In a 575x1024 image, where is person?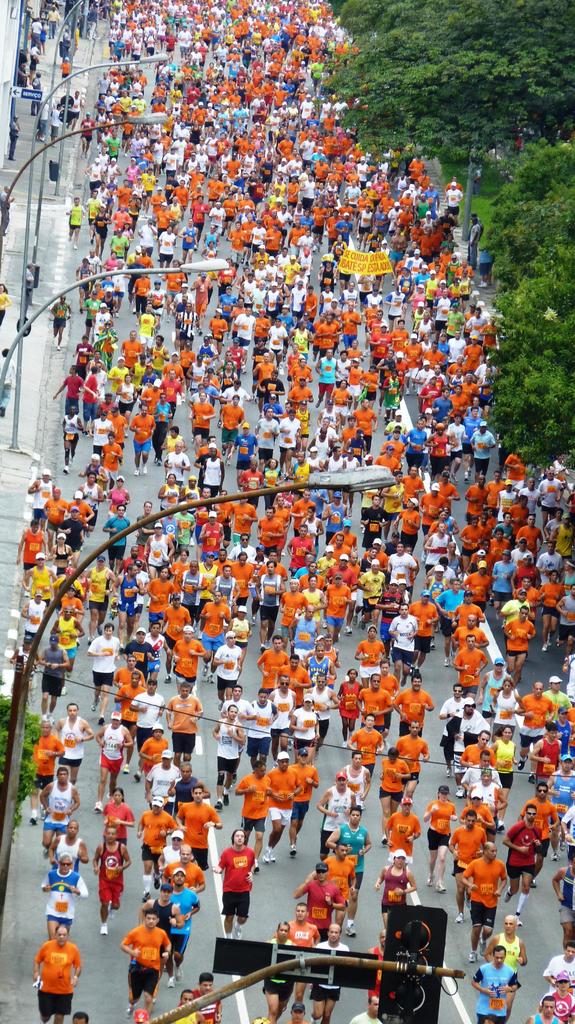
[x1=313, y1=774, x2=357, y2=837].
